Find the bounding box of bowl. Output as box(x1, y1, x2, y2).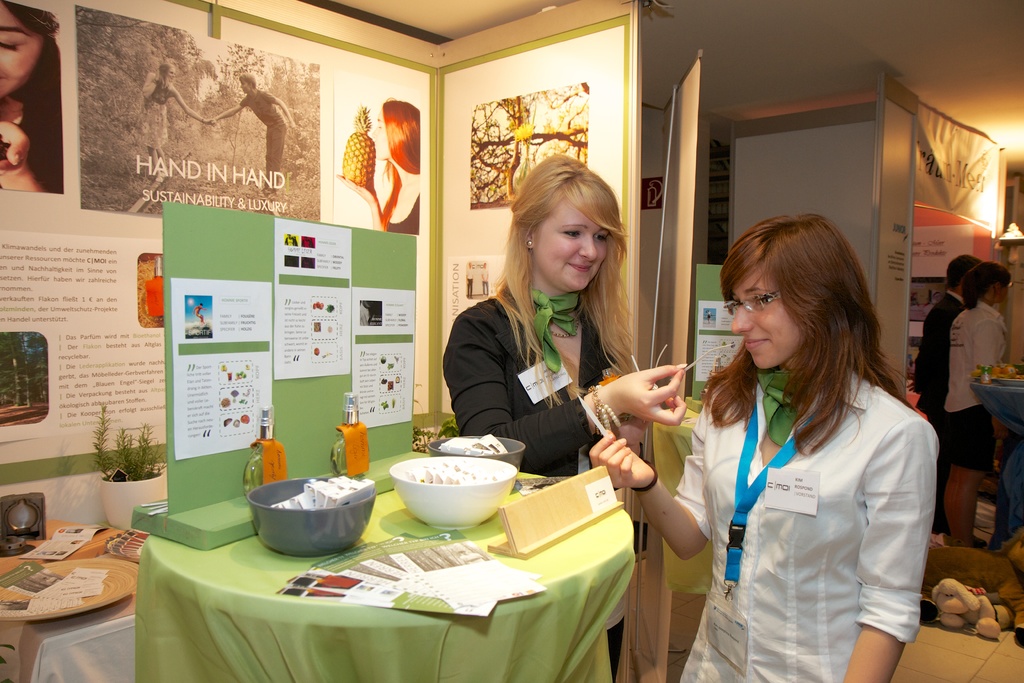
box(433, 436, 524, 471).
